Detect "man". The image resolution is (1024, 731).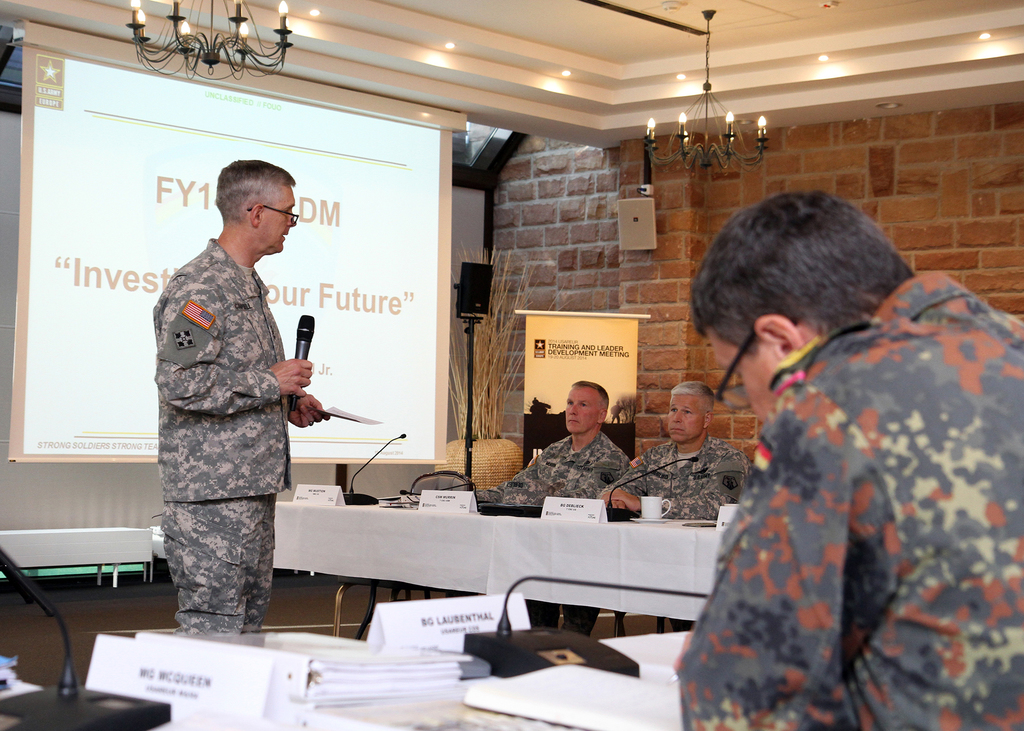
x1=149, y1=157, x2=333, y2=632.
